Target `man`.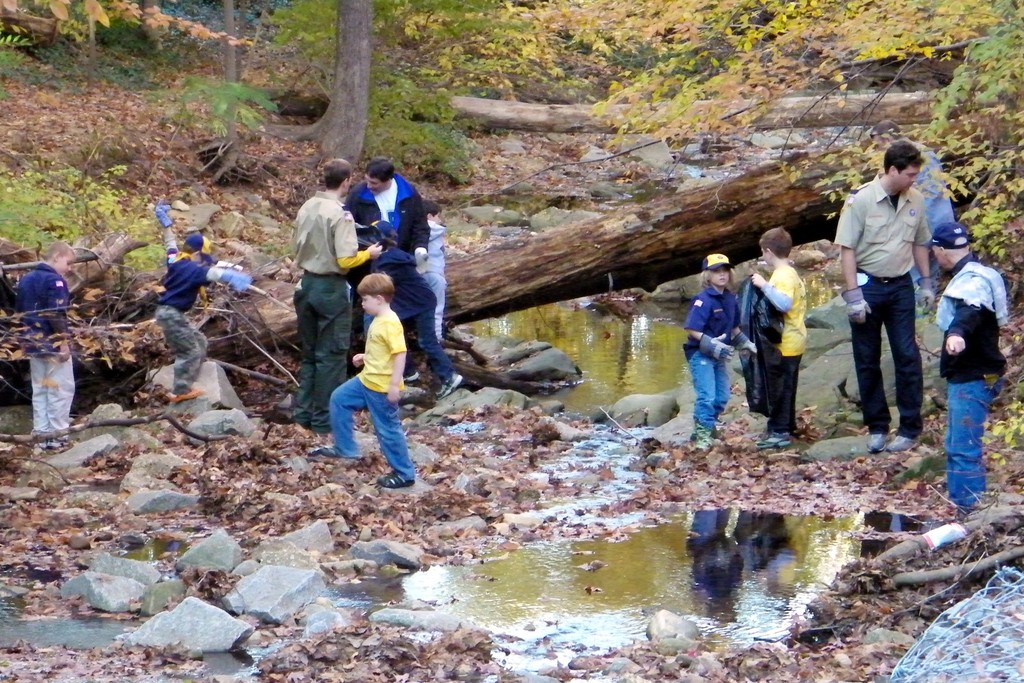
Target region: pyautogui.locateOnScreen(341, 157, 463, 397).
